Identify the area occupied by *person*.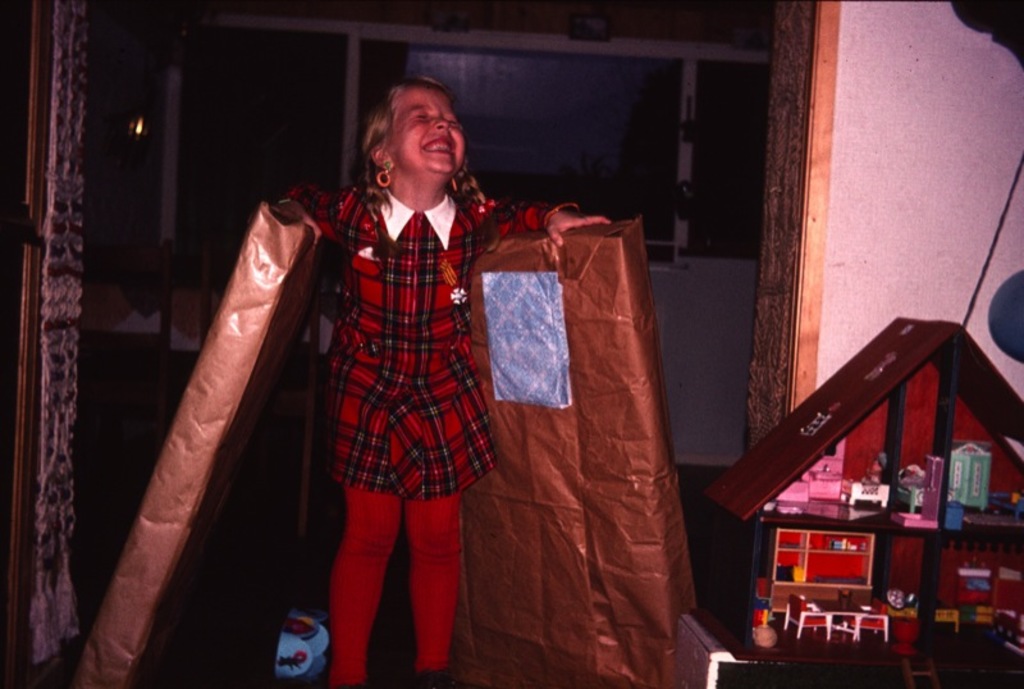
Area: (261, 73, 525, 649).
